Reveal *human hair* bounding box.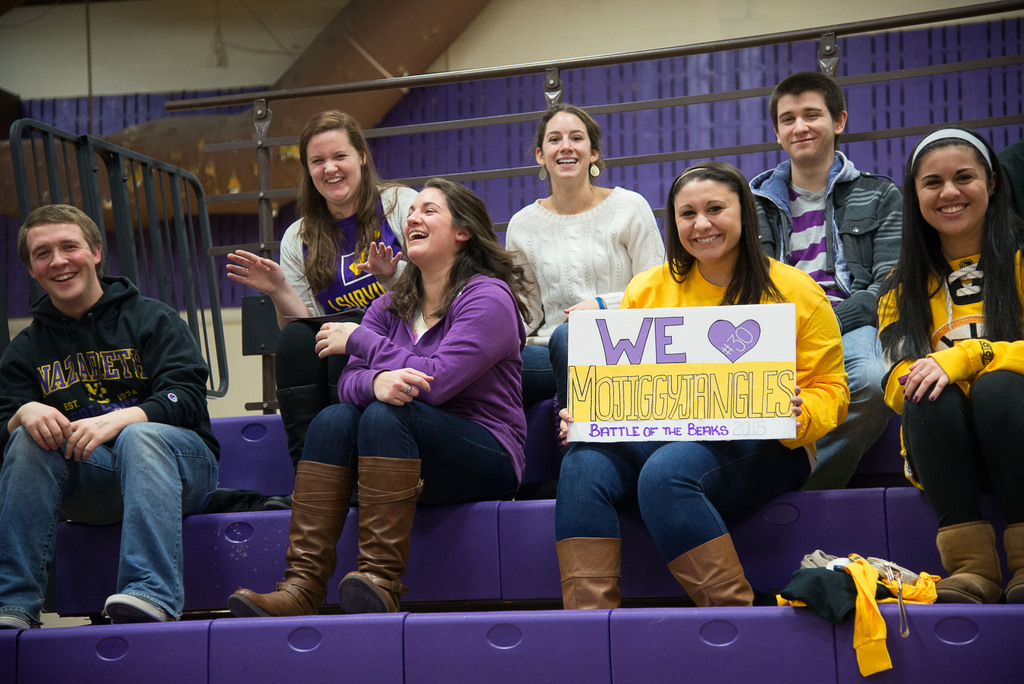
Revealed: crop(384, 174, 539, 329).
